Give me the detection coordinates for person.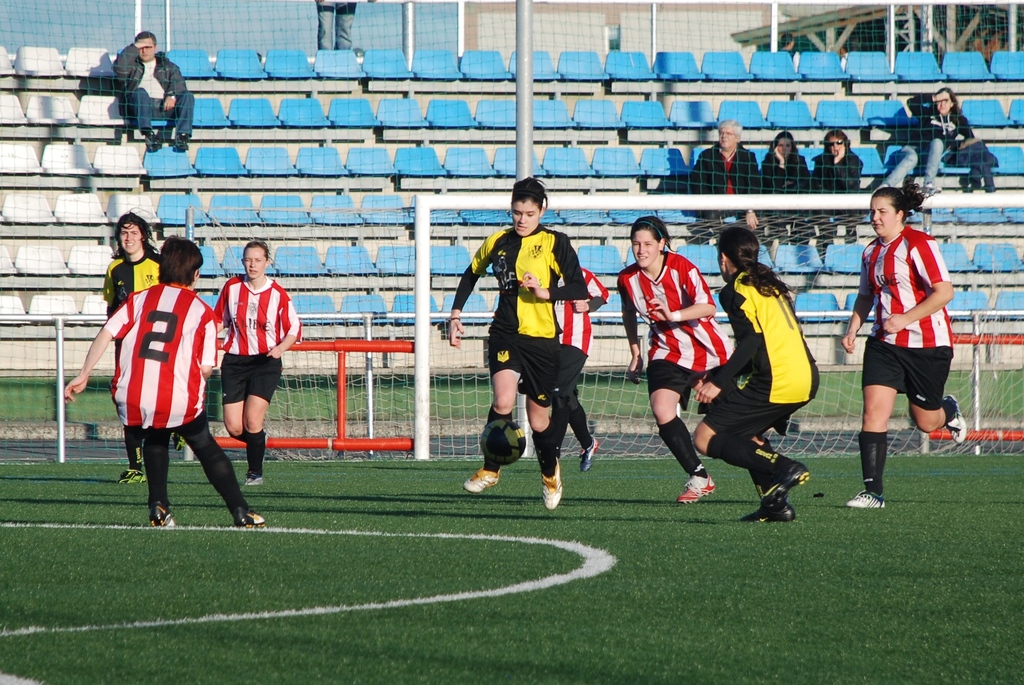
Rect(450, 173, 582, 508).
